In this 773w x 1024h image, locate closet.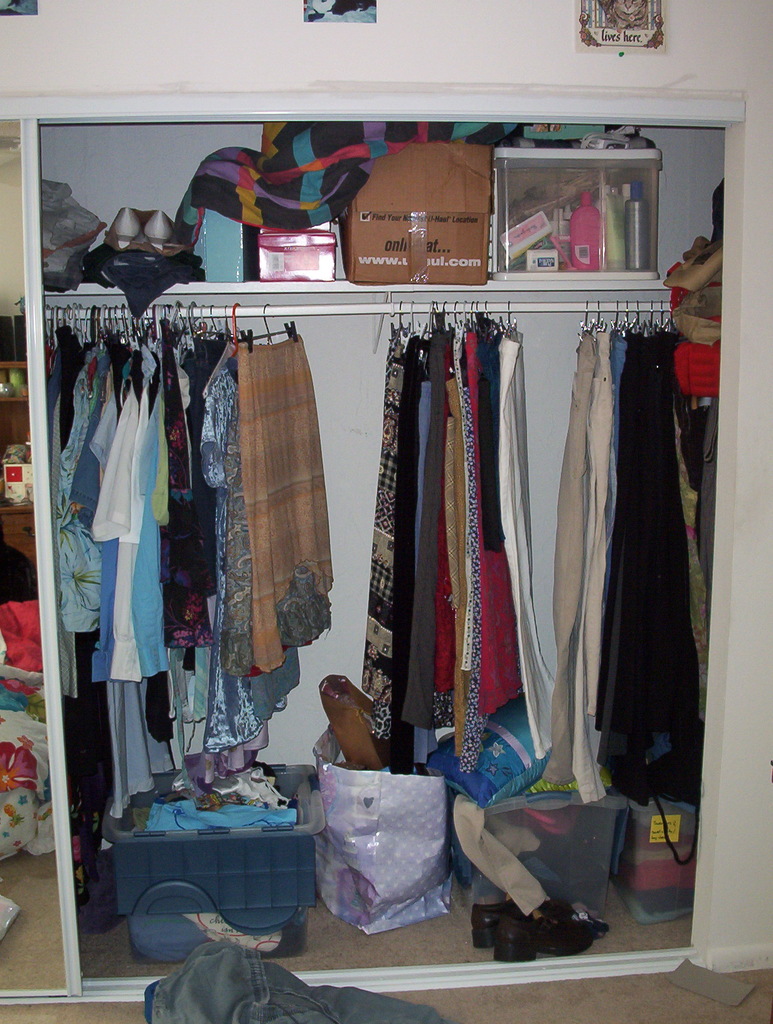
Bounding box: bbox=[42, 299, 336, 934].
